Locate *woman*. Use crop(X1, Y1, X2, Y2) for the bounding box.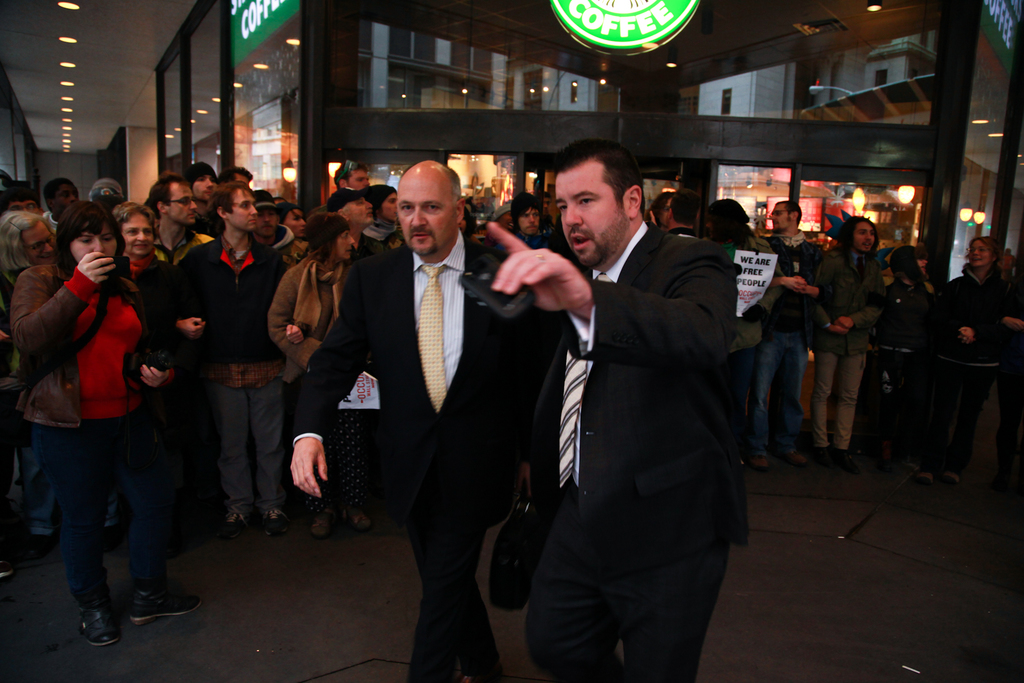
crop(110, 199, 169, 307).
